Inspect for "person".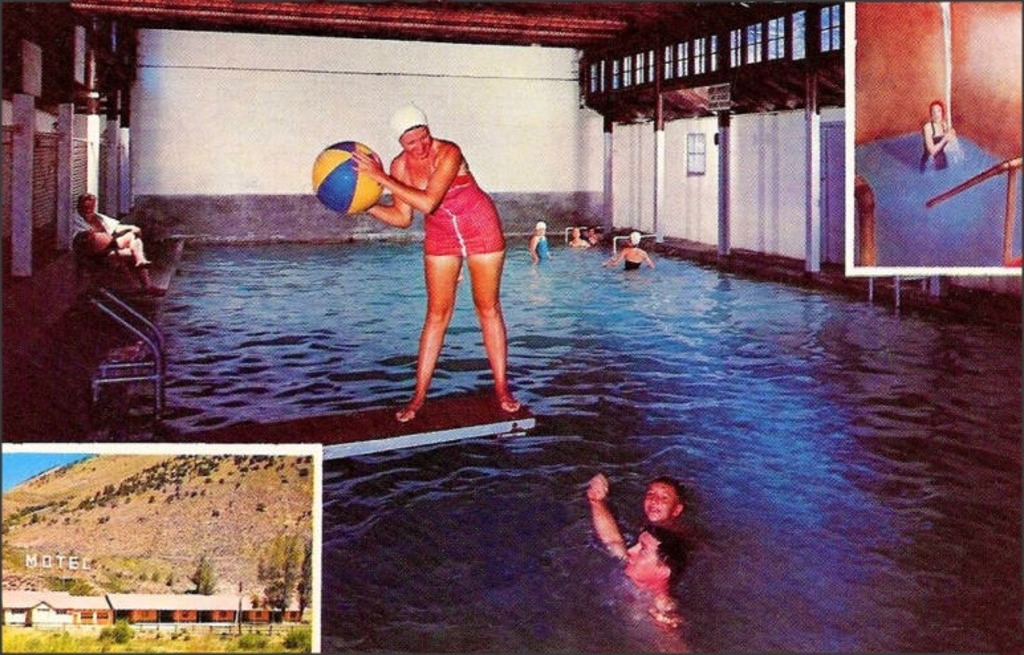
Inspection: (570, 220, 593, 259).
